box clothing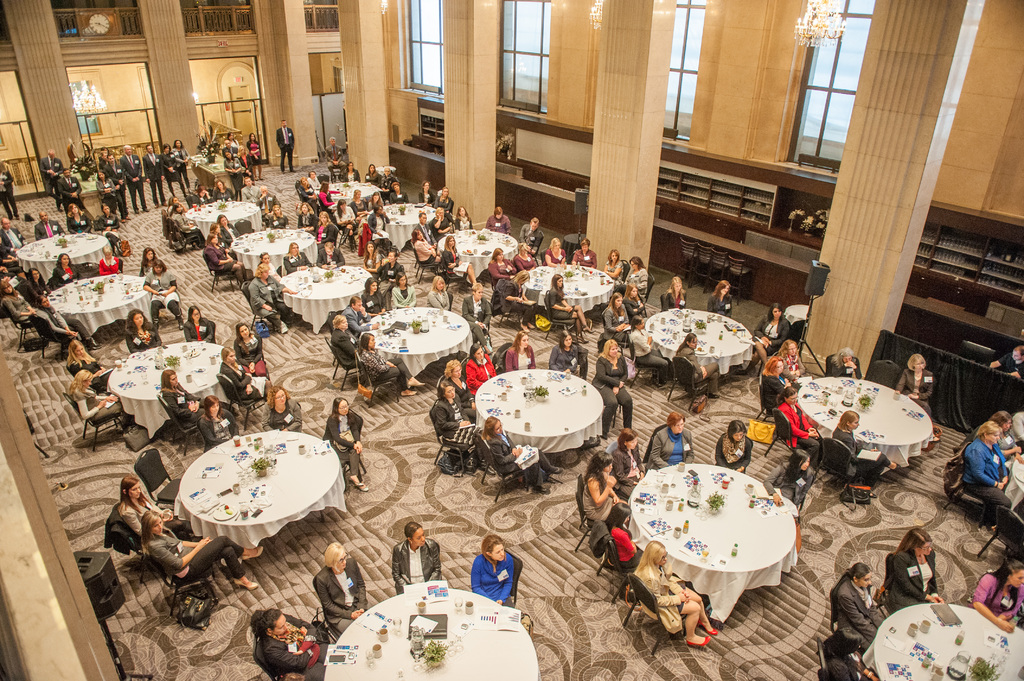
x1=101, y1=257, x2=120, y2=275
